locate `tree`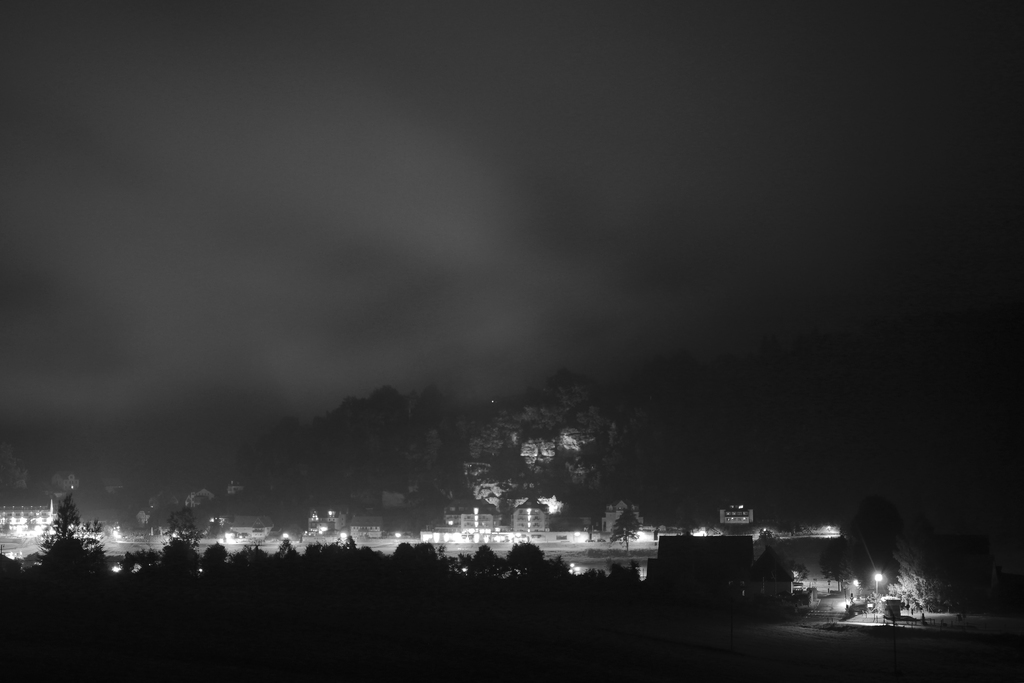
(left=468, top=541, right=506, bottom=568)
